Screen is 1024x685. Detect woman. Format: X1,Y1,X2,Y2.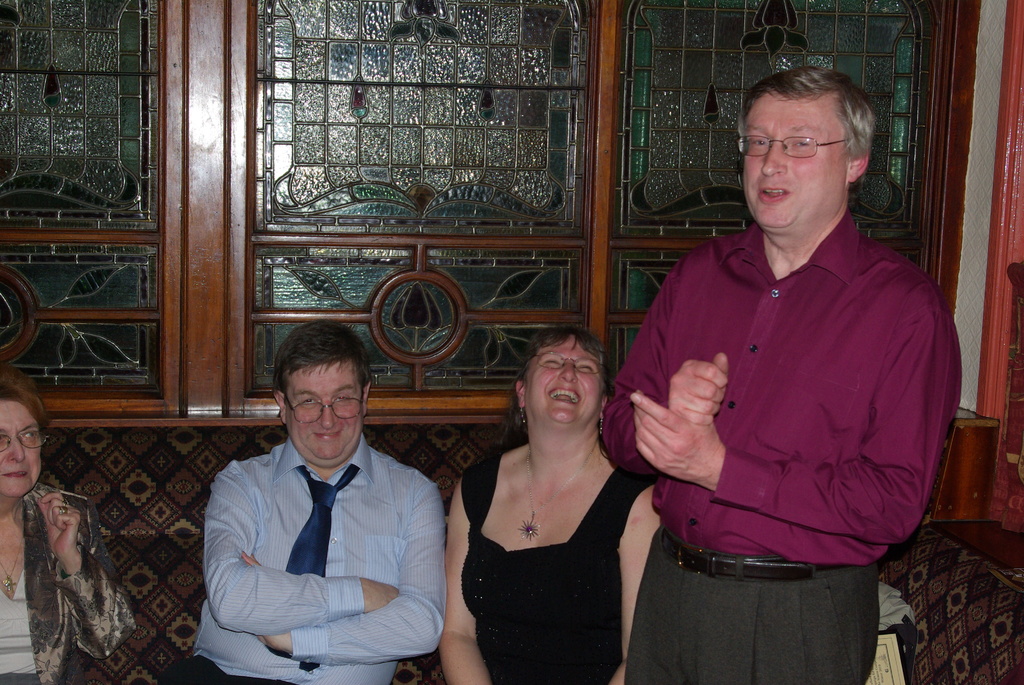
448,296,652,679.
